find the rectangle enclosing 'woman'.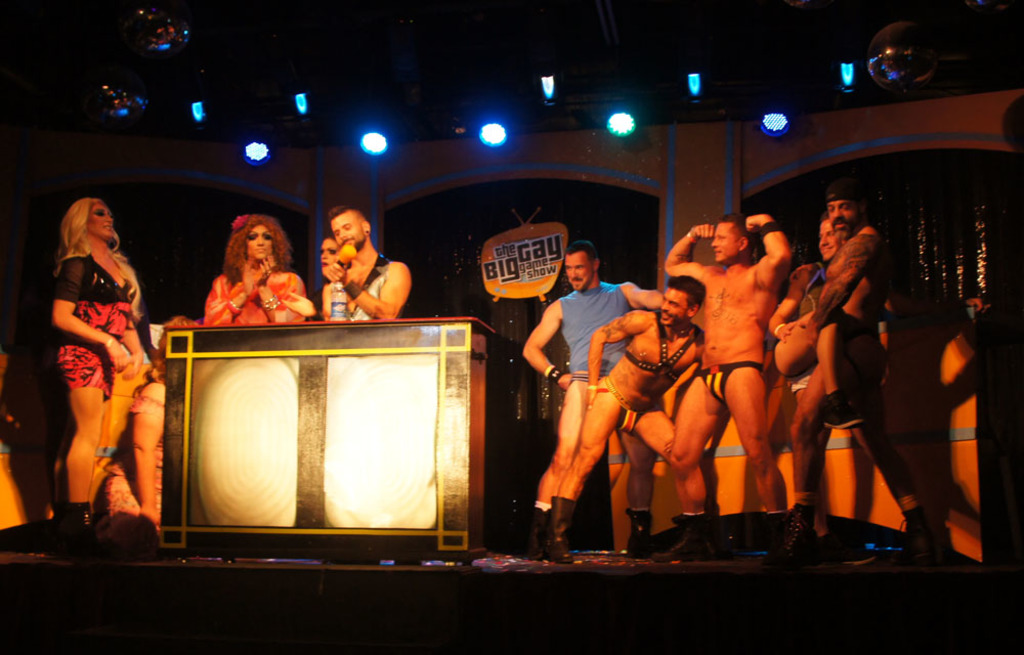
detection(196, 218, 306, 325).
